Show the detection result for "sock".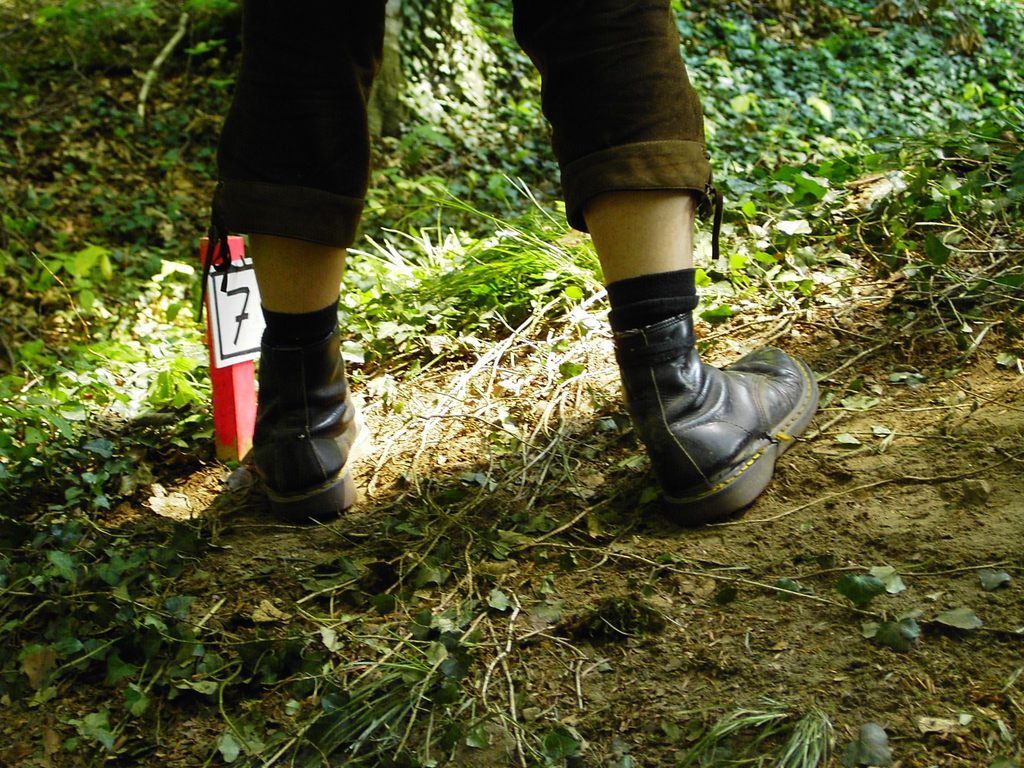
<region>604, 265, 704, 330</region>.
